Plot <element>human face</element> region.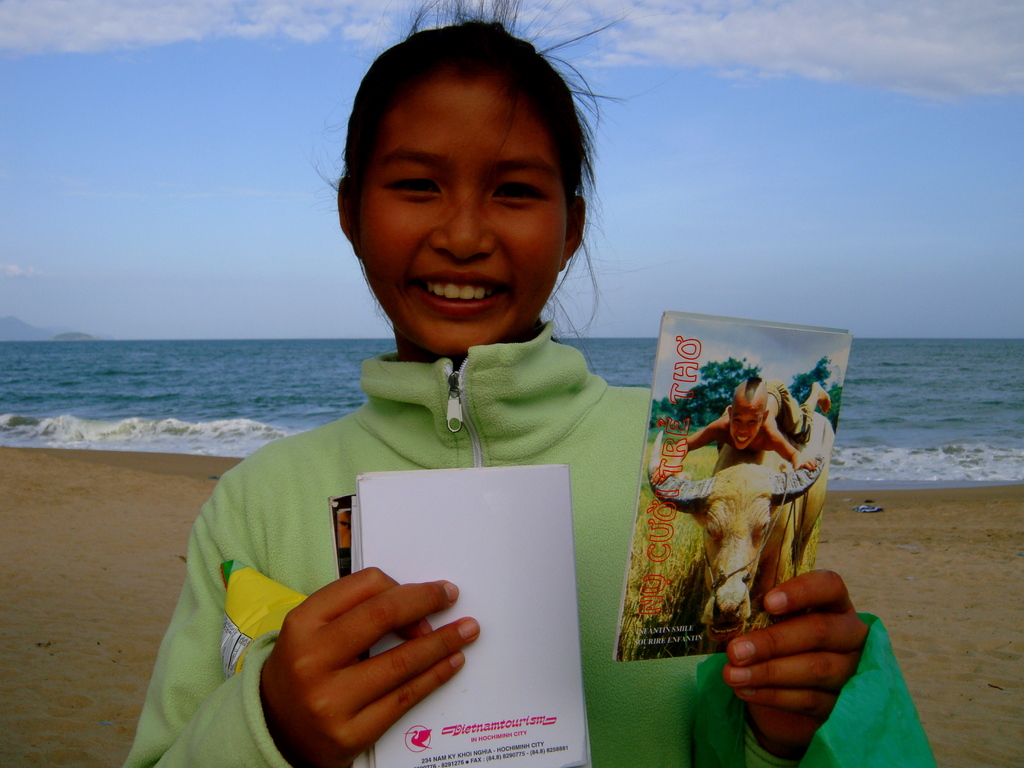
Plotted at bbox=(728, 397, 761, 451).
